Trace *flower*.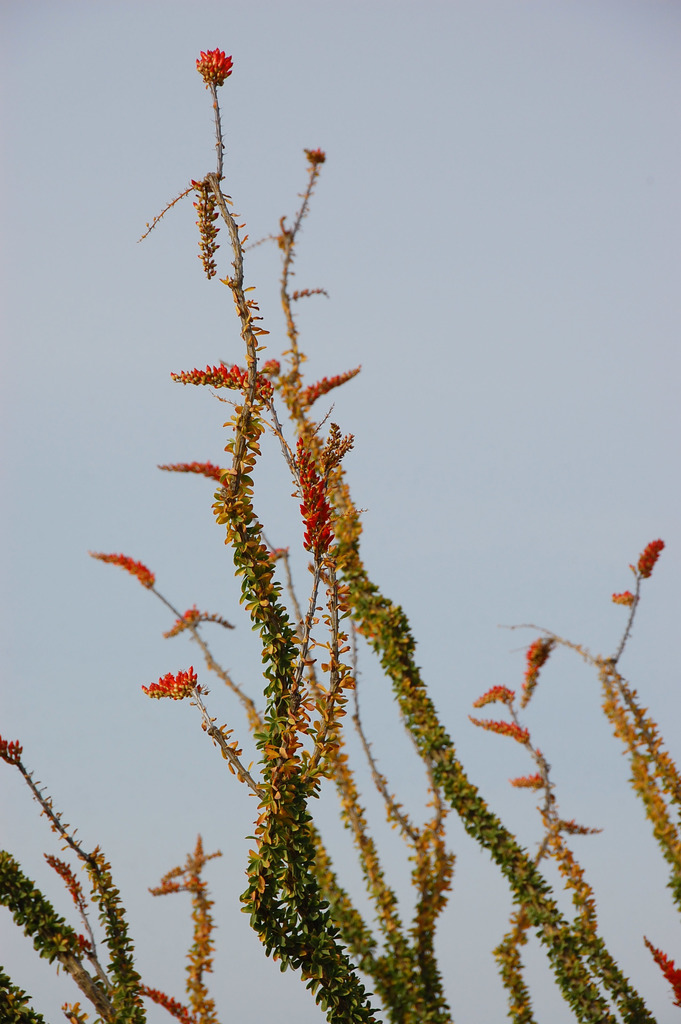
Traced to left=185, top=38, right=237, bottom=91.
